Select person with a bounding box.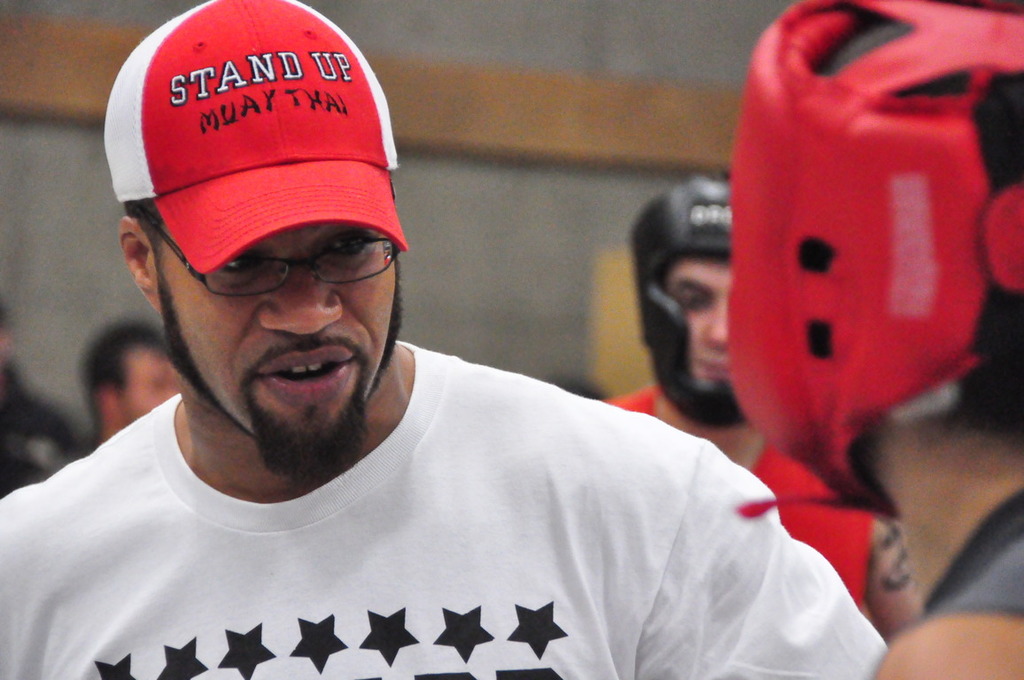
0:300:87:492.
